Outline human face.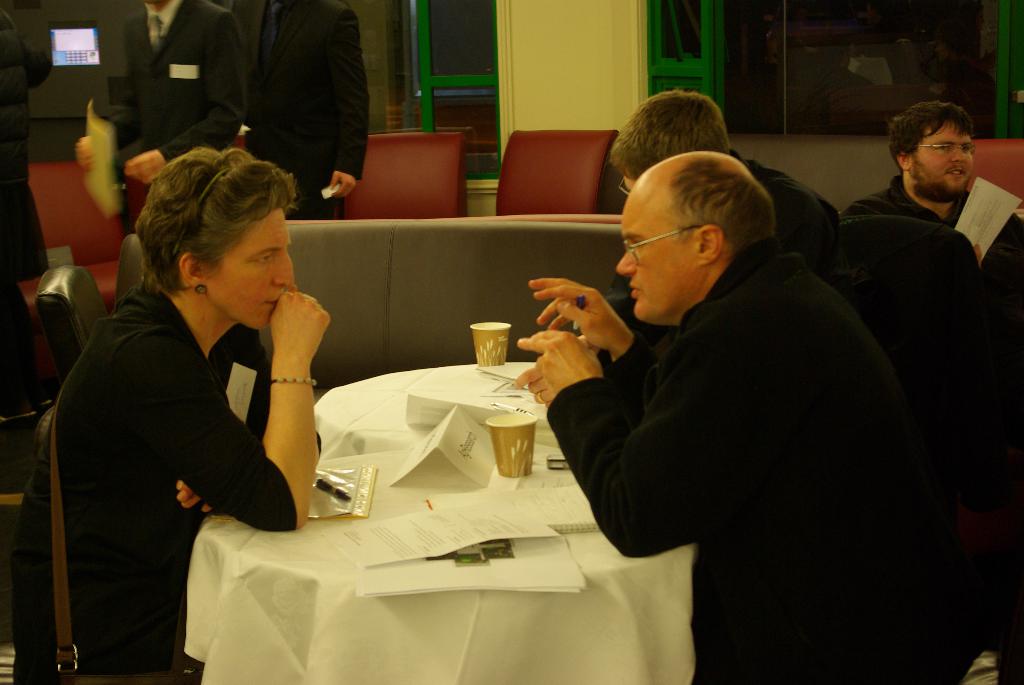
Outline: BBox(910, 125, 972, 203).
